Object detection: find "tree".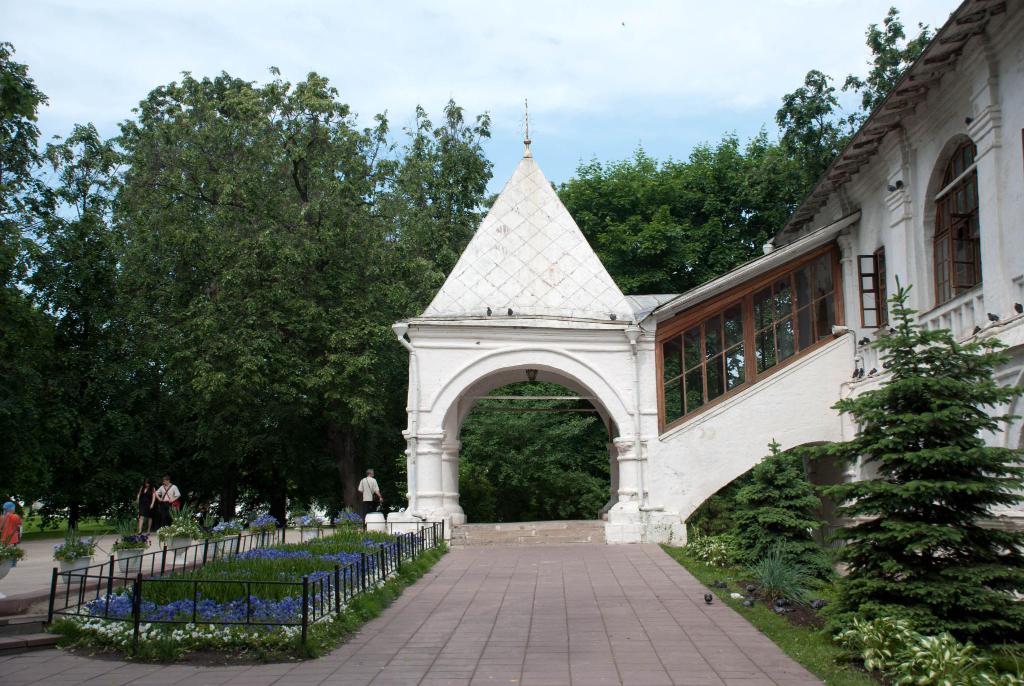
{"x1": 820, "y1": 259, "x2": 995, "y2": 612}.
